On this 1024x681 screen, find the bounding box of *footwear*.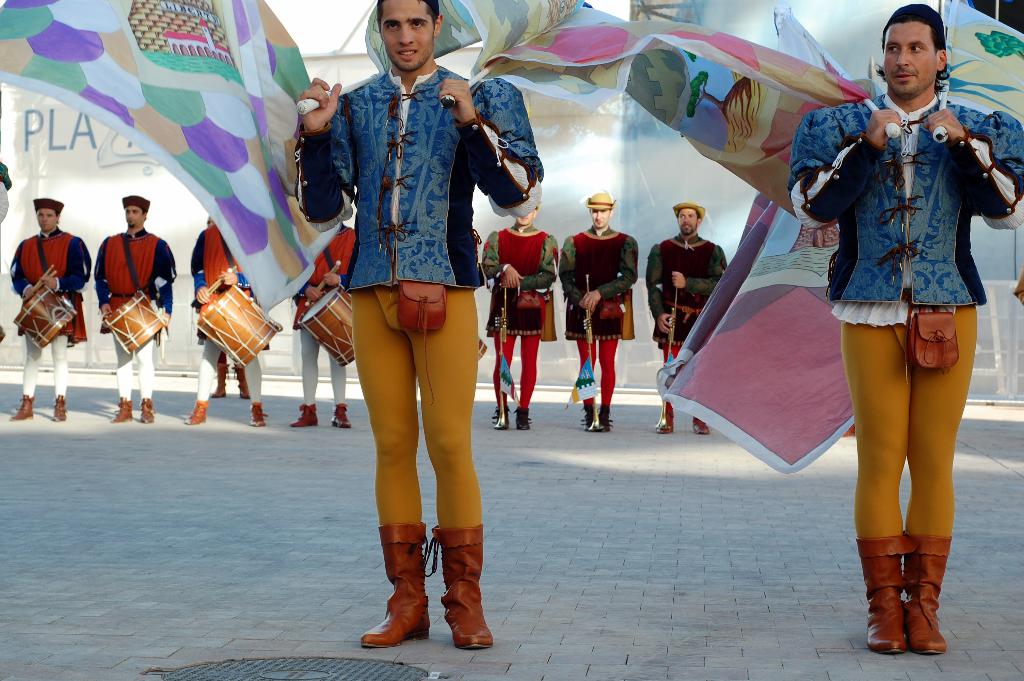
Bounding box: 287 405 320 428.
